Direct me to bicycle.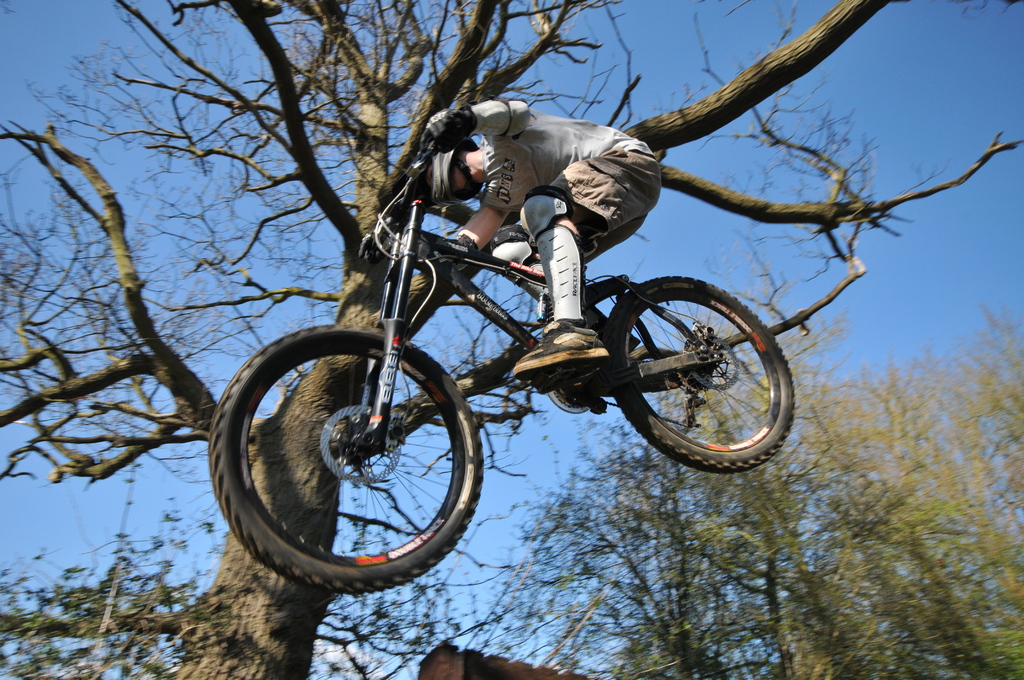
Direction: pyautogui.locateOnScreen(209, 140, 793, 592).
